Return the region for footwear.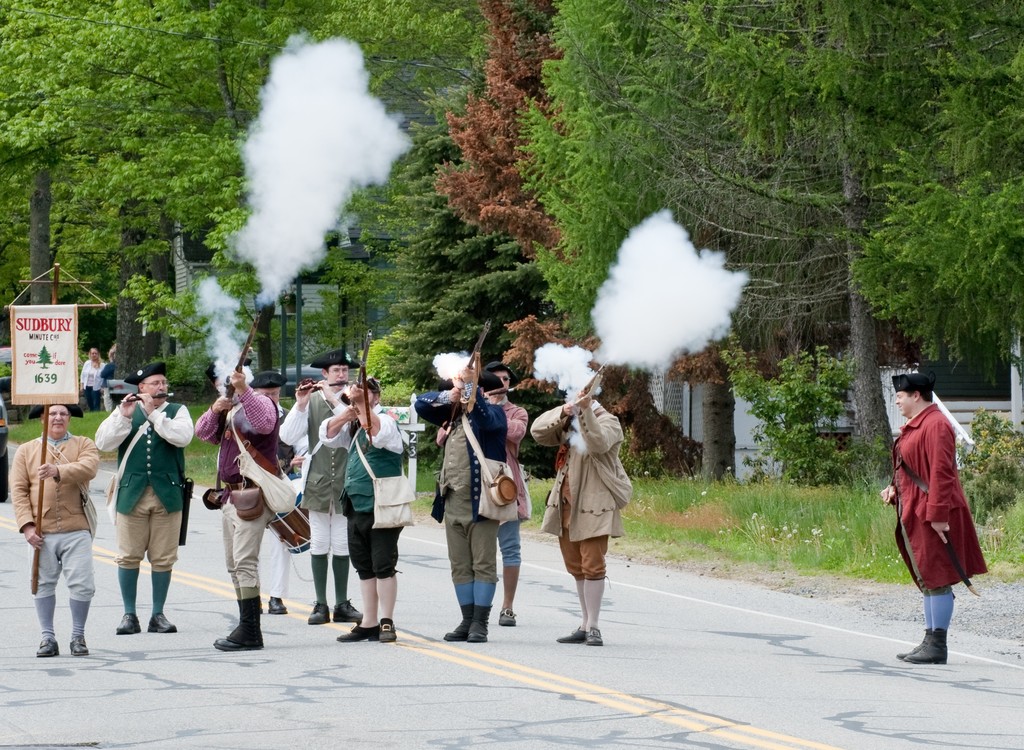
556:626:585:644.
